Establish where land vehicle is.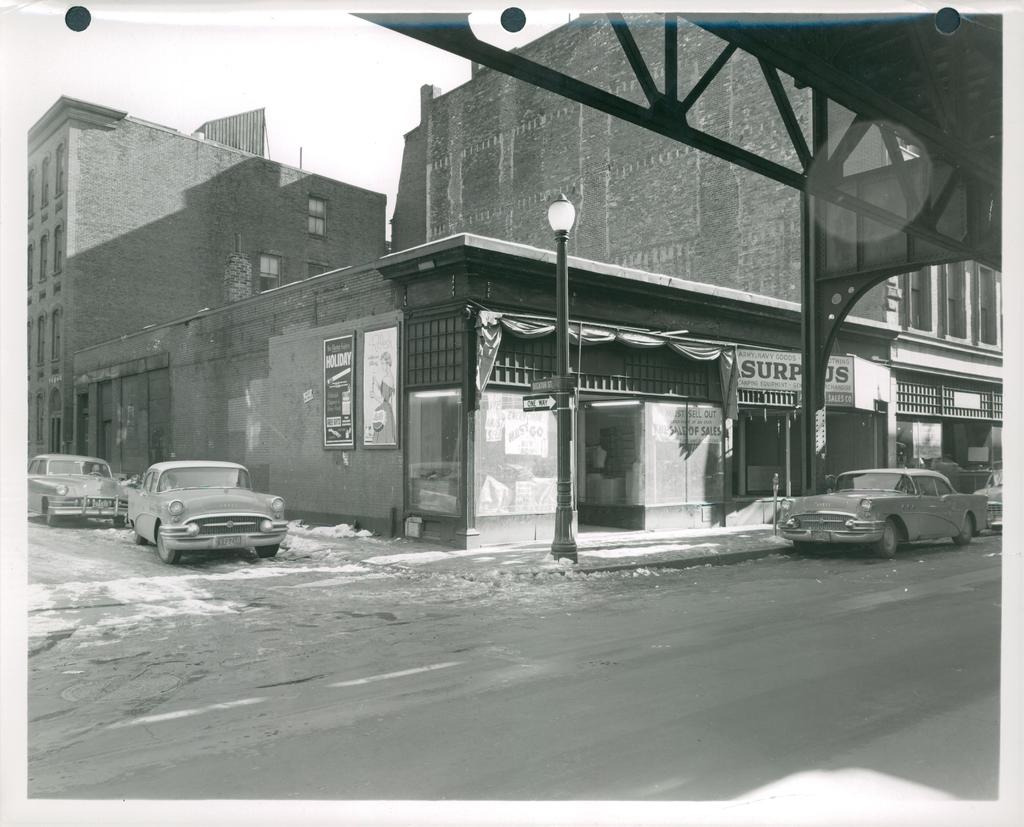
Established at pyautogui.locateOnScreen(973, 470, 1003, 536).
